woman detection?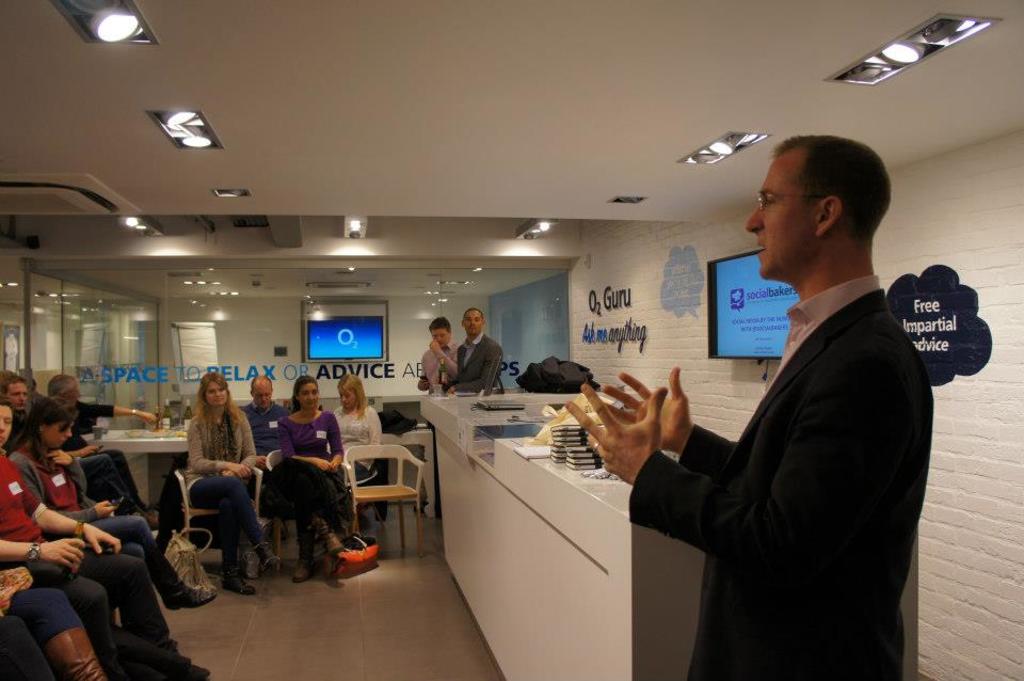
x1=334, y1=374, x2=381, y2=539
